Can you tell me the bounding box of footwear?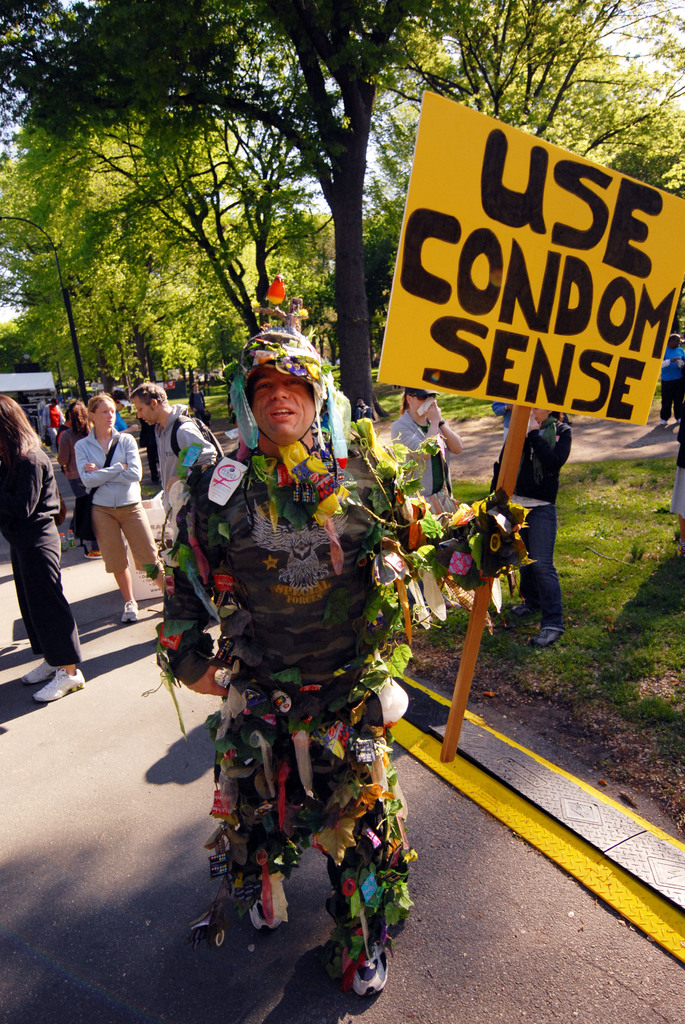
<region>113, 600, 140, 624</region>.
